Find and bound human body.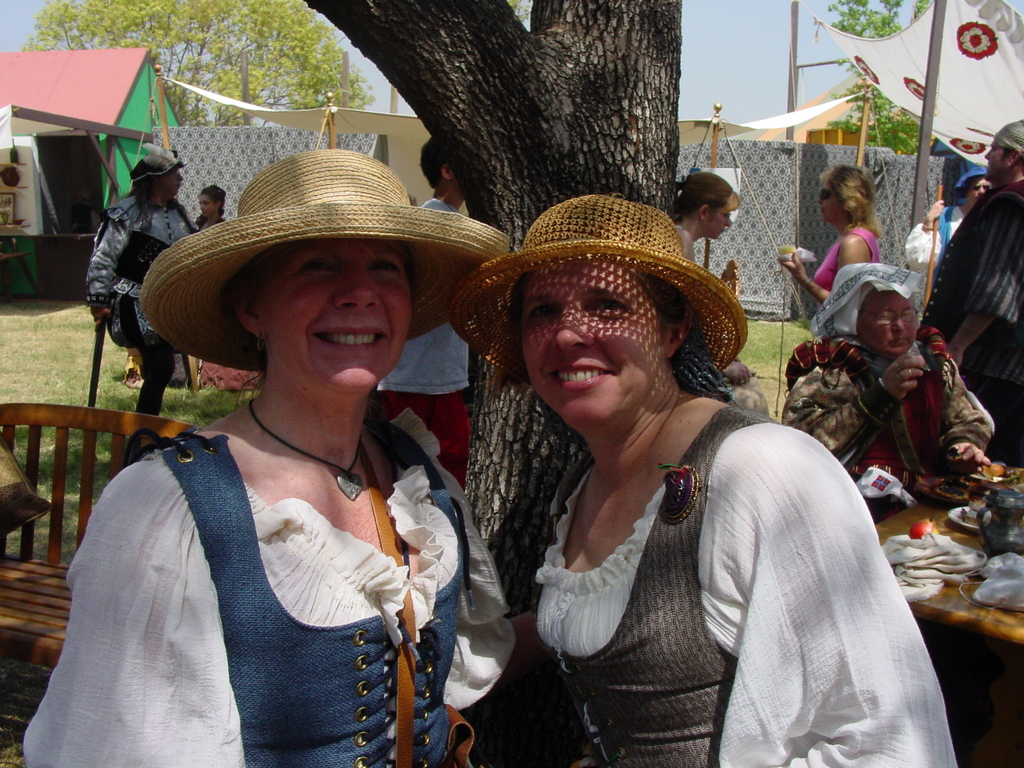
Bound: bbox(922, 119, 1023, 467).
